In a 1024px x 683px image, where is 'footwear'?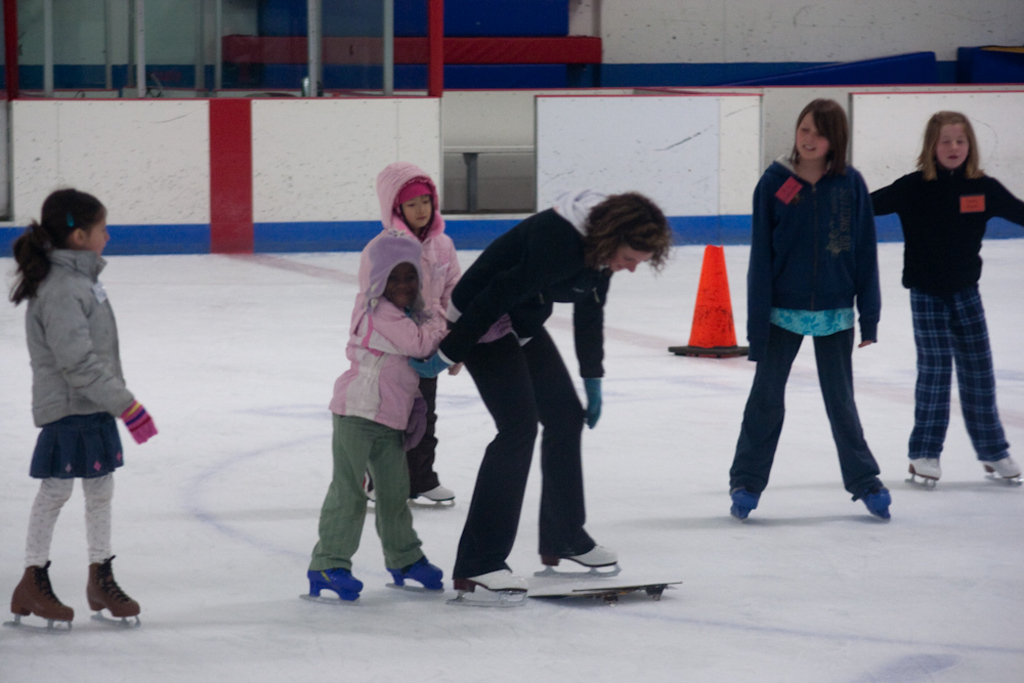
box=[728, 485, 763, 525].
